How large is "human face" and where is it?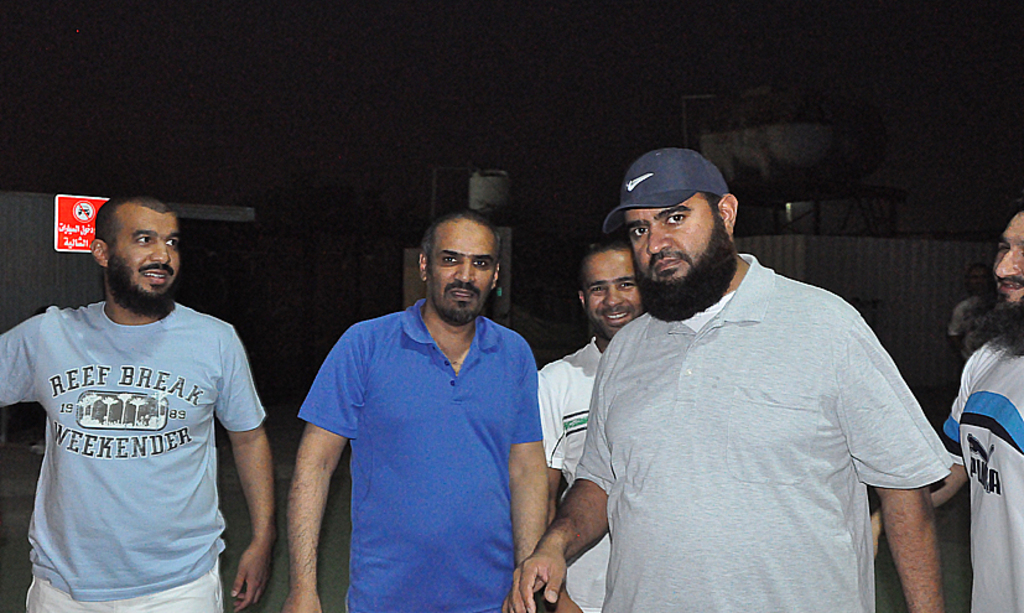
Bounding box: [421, 219, 494, 322].
